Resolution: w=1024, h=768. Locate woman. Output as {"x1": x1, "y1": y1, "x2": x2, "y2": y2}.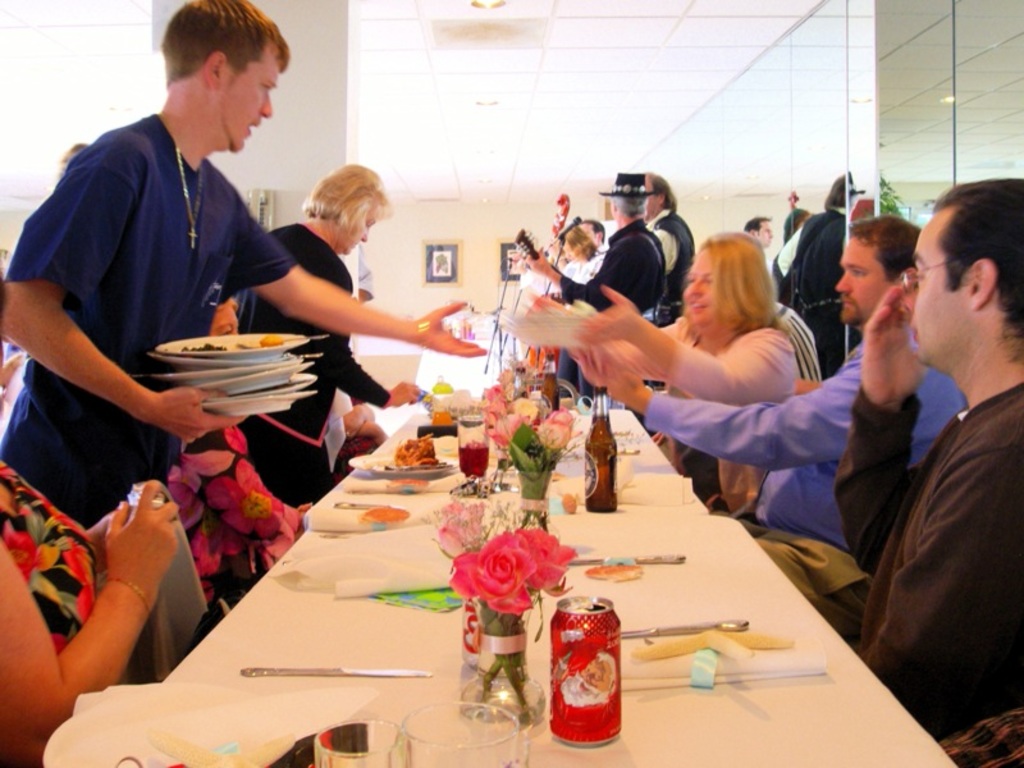
{"x1": 224, "y1": 161, "x2": 424, "y2": 507}.
